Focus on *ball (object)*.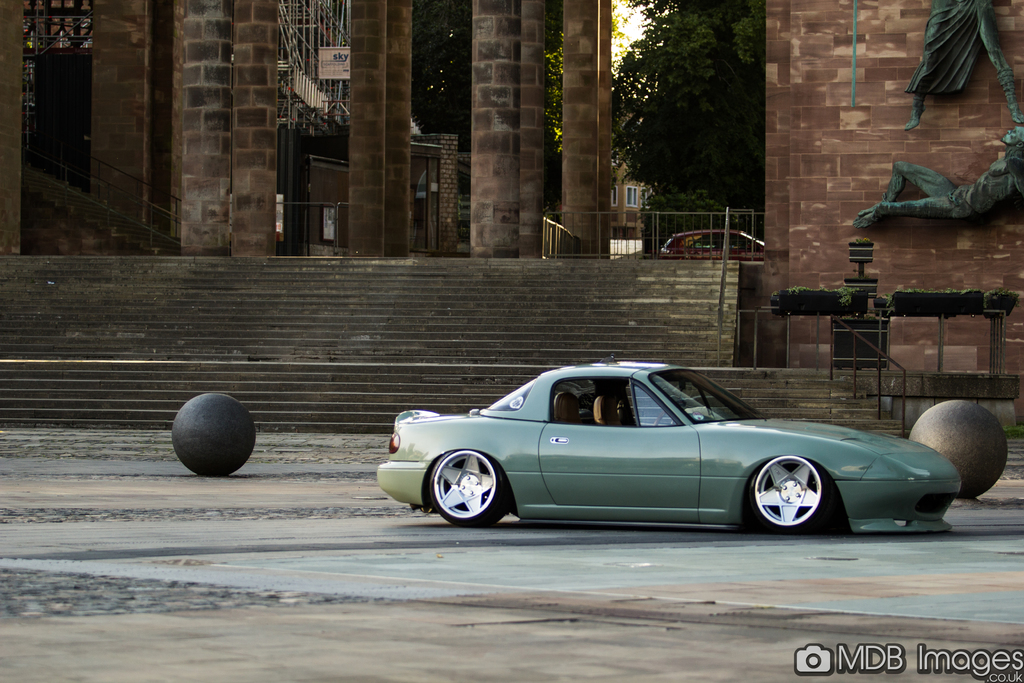
Focused at <region>909, 398, 1009, 500</region>.
